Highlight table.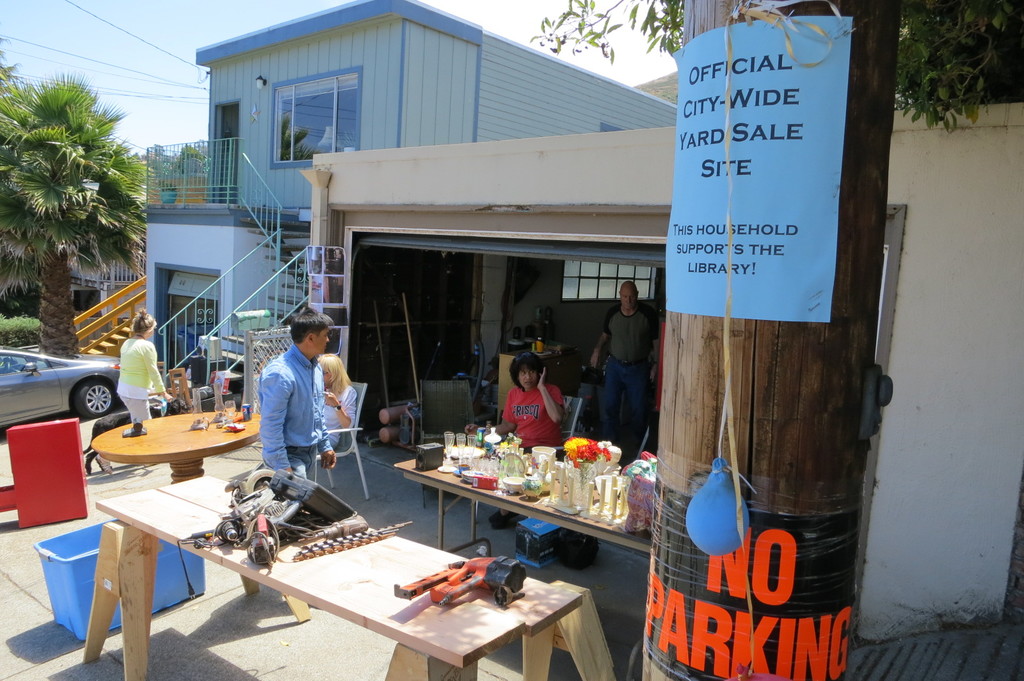
Highlighted region: region(77, 460, 589, 674).
